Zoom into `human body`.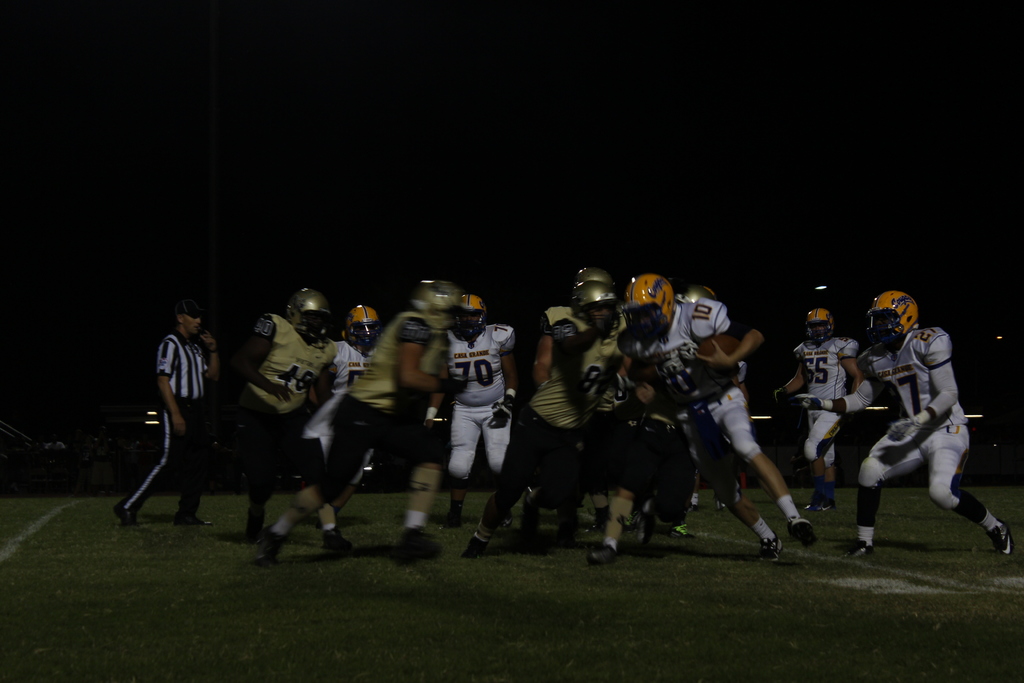
Zoom target: box=[774, 304, 860, 512].
